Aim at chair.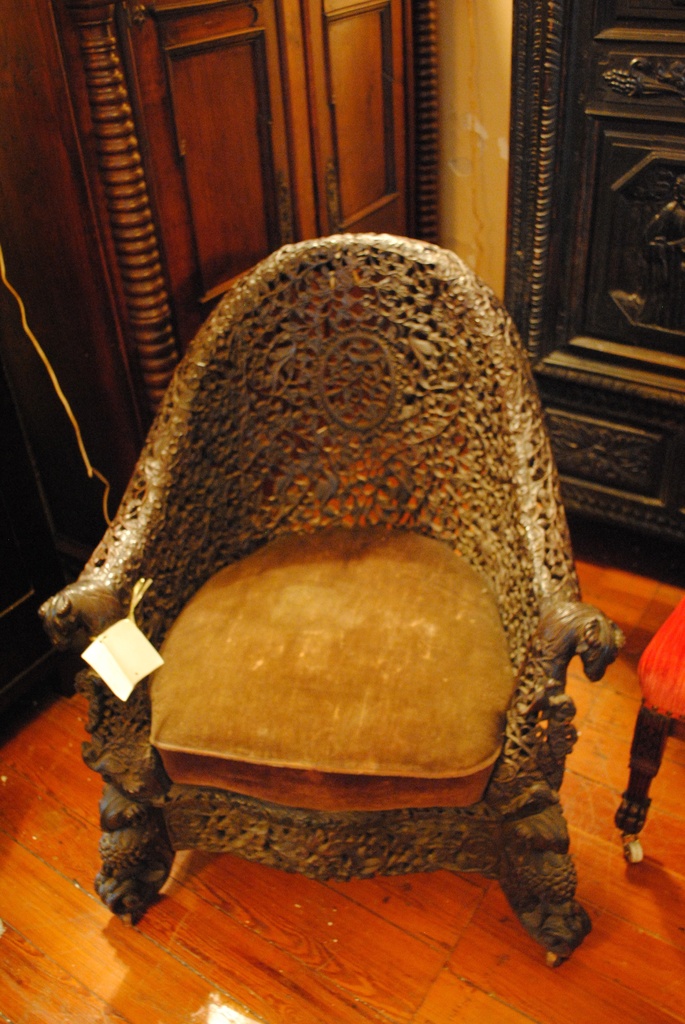
Aimed at <region>52, 163, 641, 955</region>.
